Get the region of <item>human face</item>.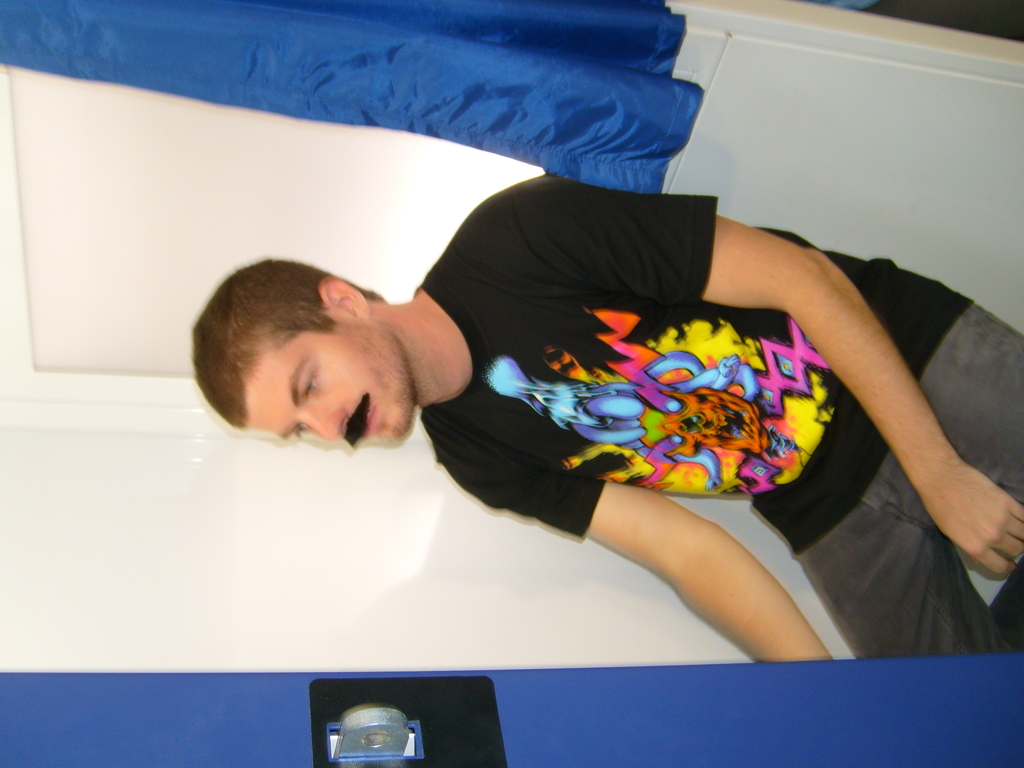
244, 307, 416, 447.
